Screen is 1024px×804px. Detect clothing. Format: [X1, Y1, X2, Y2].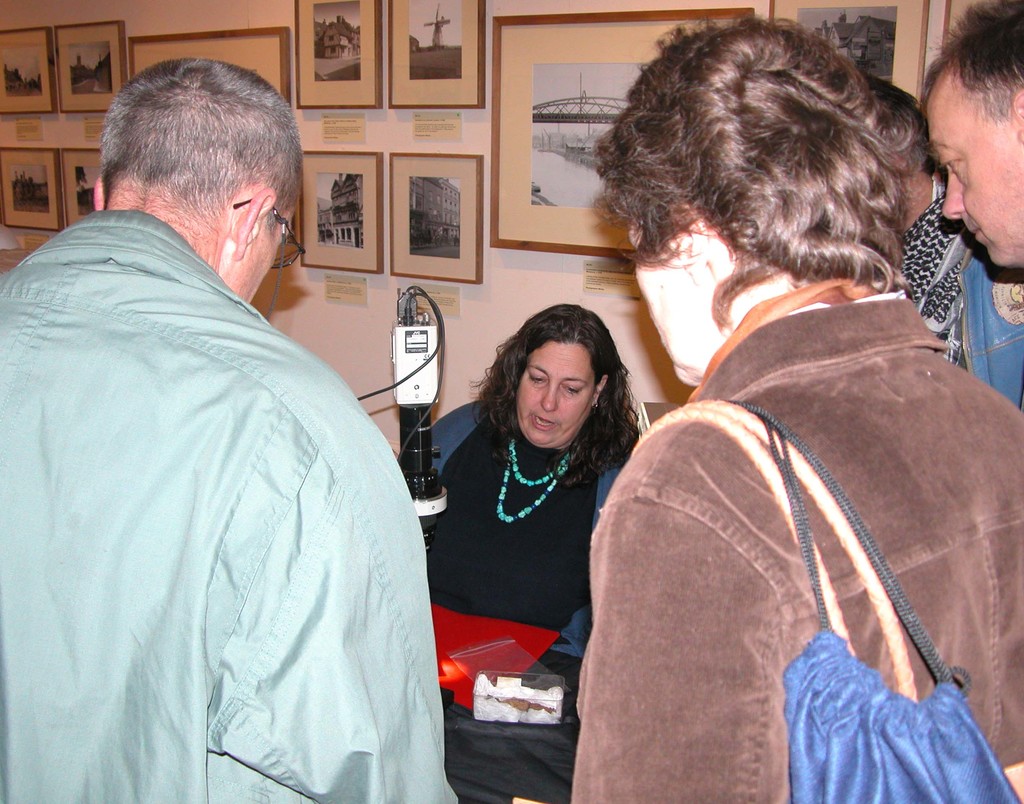
[0, 204, 458, 802].
